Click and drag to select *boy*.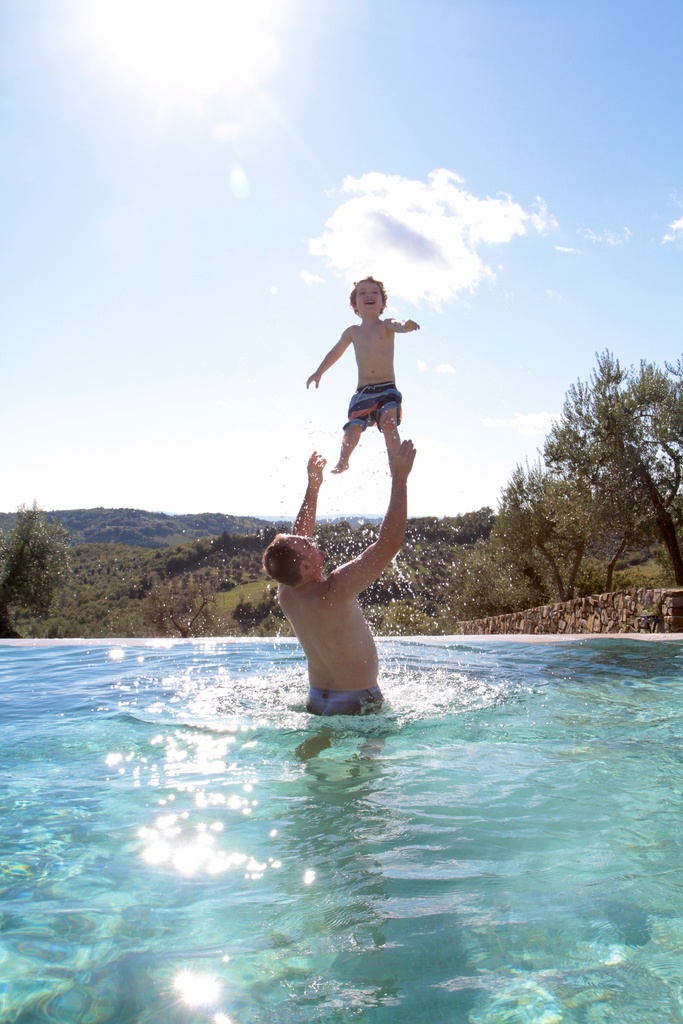
Selection: (297, 280, 434, 515).
